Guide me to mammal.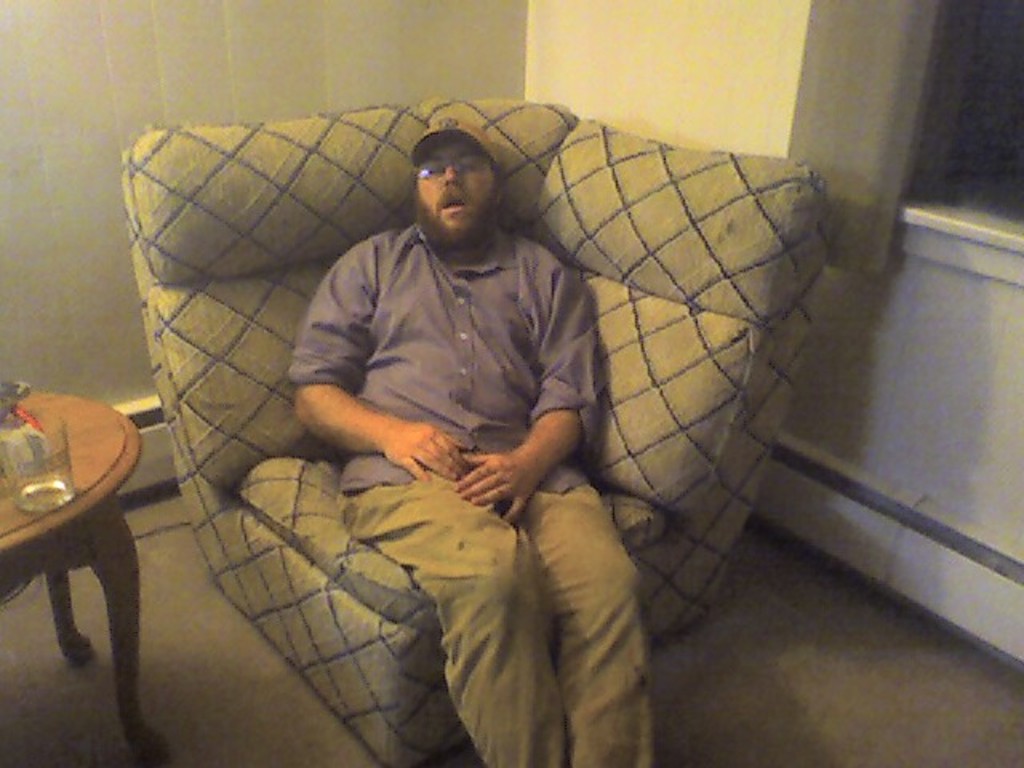
Guidance: (290,123,635,763).
